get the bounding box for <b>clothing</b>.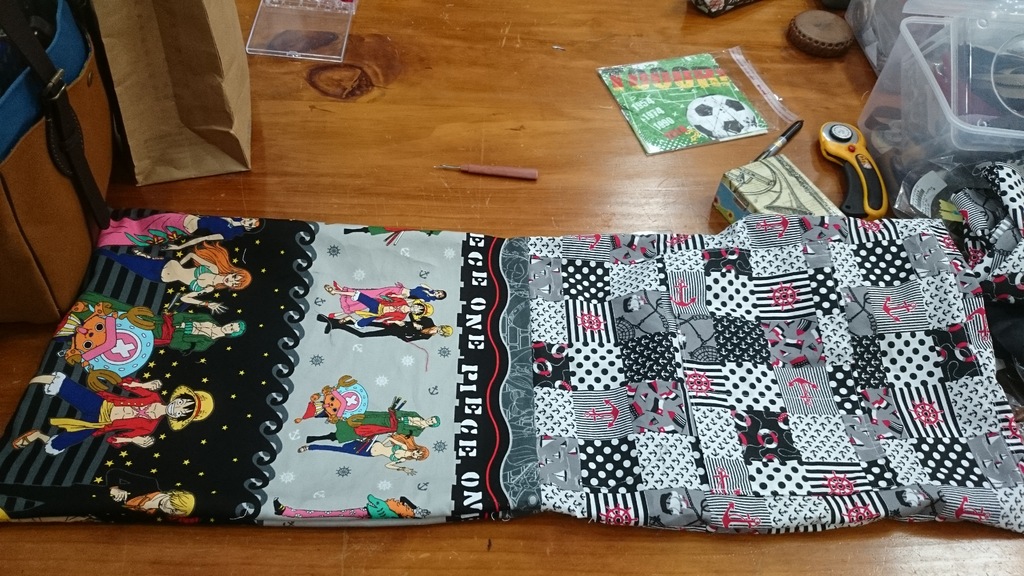
(96,211,243,250).
